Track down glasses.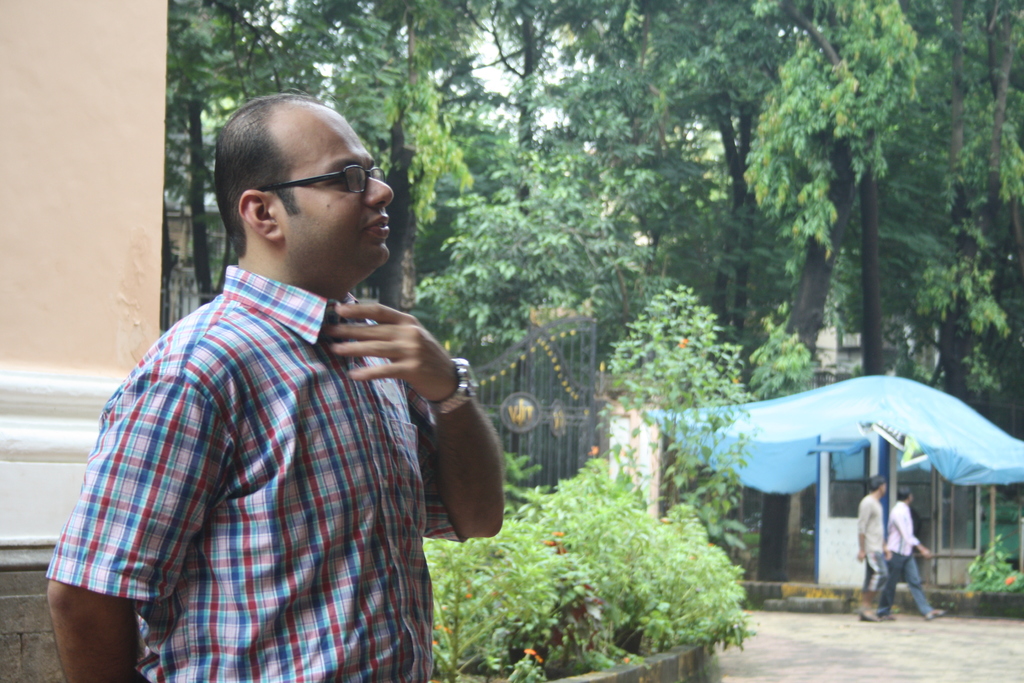
Tracked to box=[225, 167, 375, 211].
